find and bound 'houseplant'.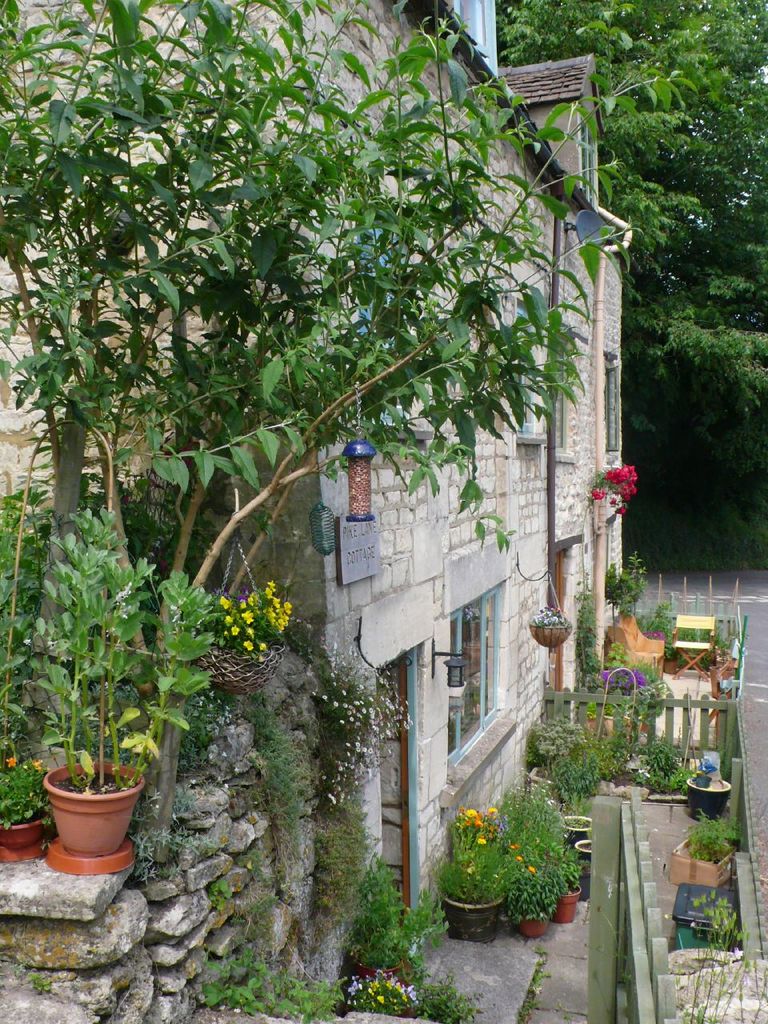
Bound: 668,810,744,885.
